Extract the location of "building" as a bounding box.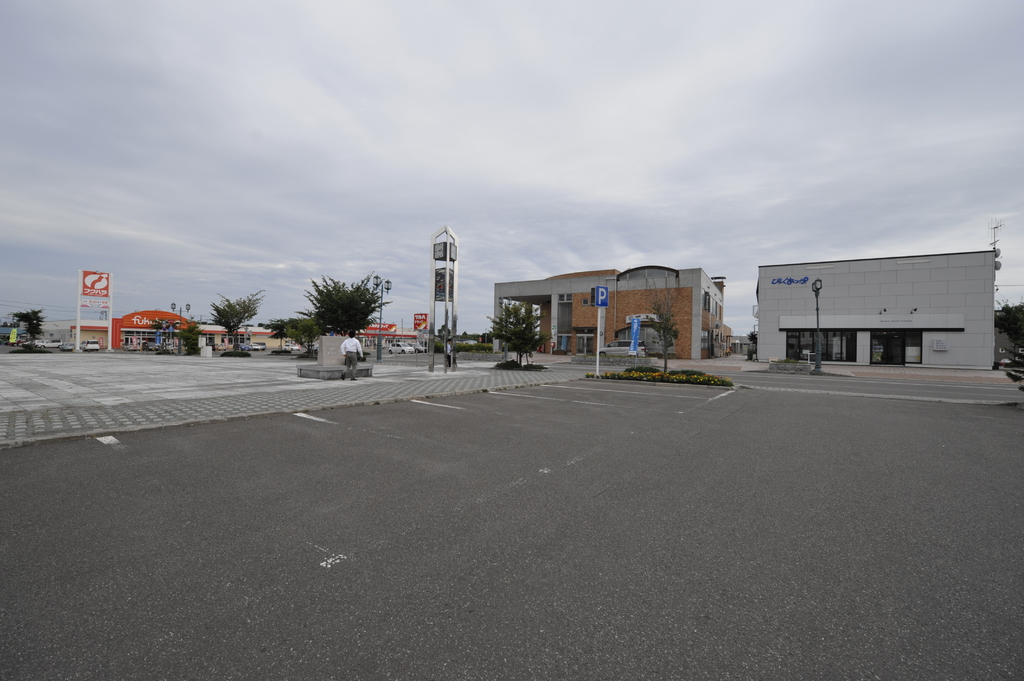
detection(493, 264, 732, 359).
